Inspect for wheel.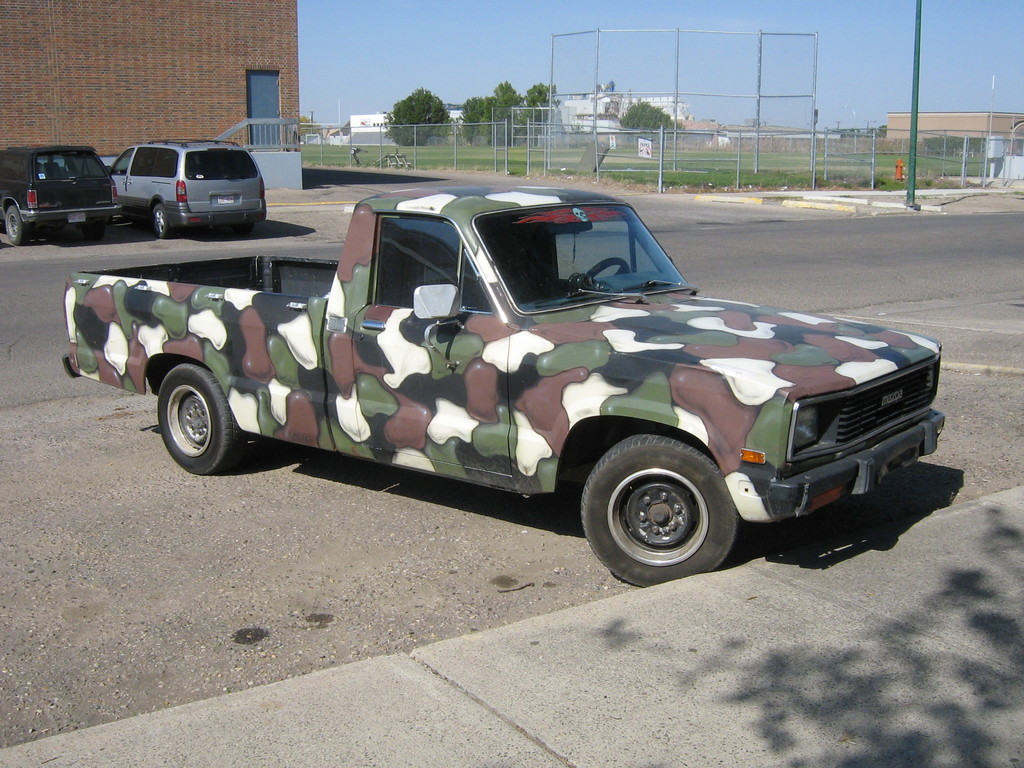
Inspection: region(582, 253, 631, 289).
